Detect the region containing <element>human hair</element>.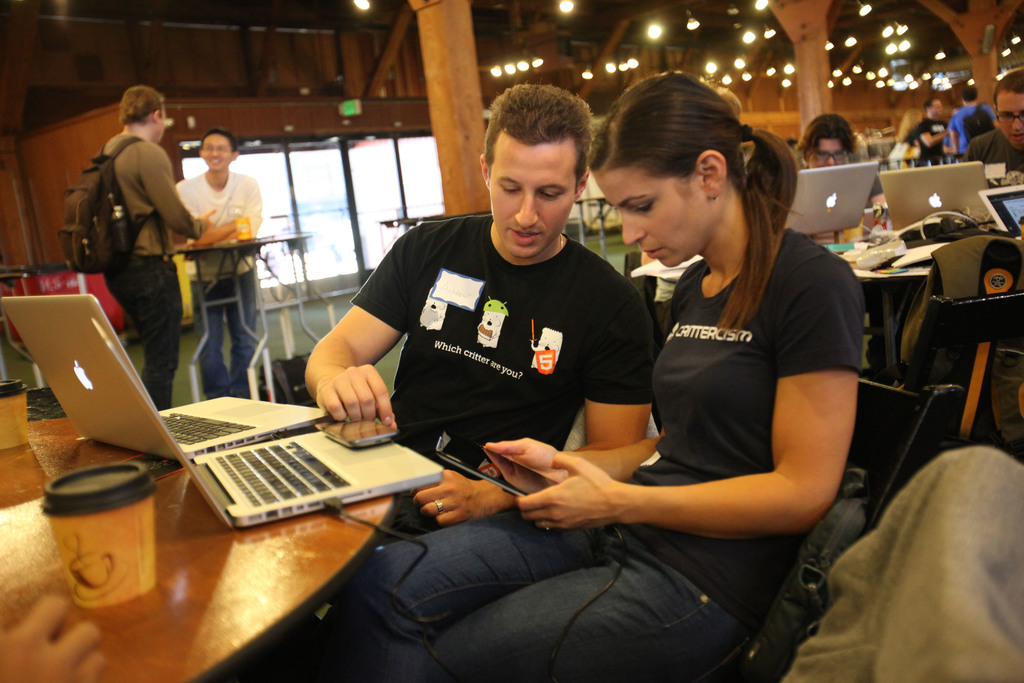
BBox(484, 83, 597, 208).
